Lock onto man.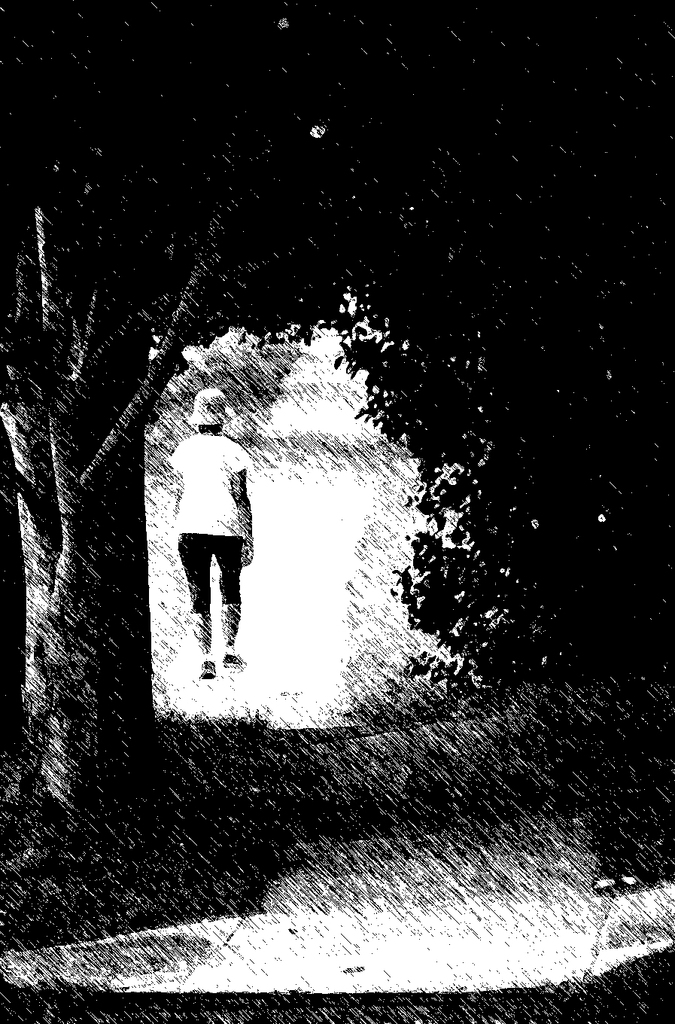
Locked: <bbox>162, 392, 260, 693</bbox>.
